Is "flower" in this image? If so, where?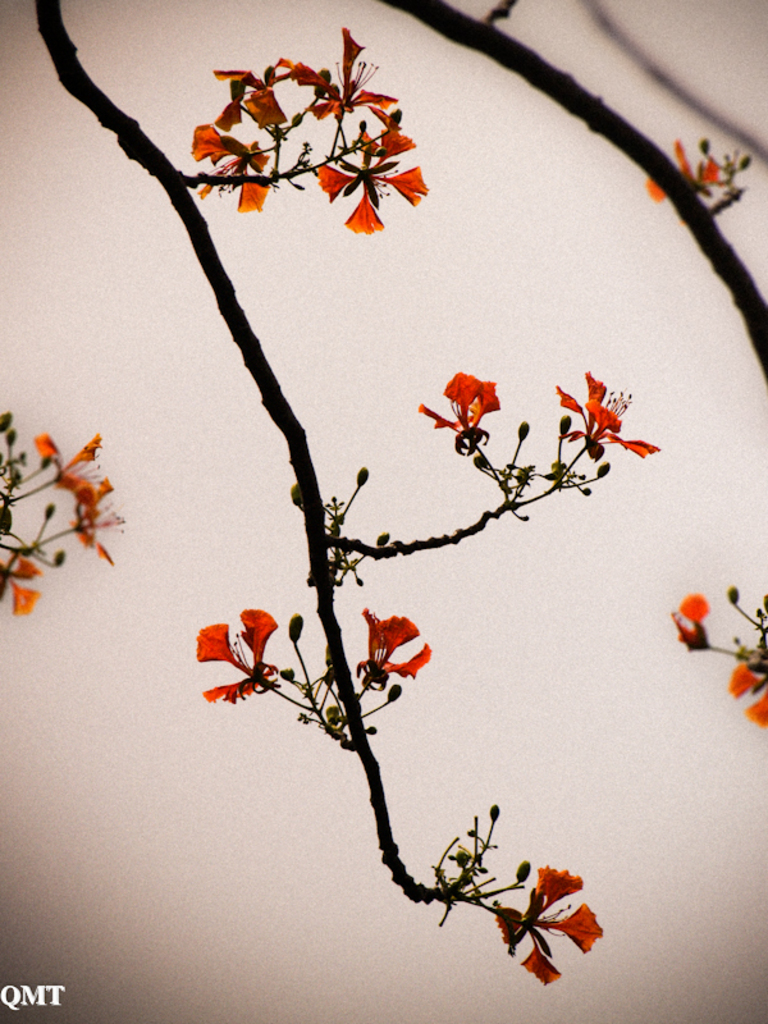
Yes, at <bbox>33, 419, 111, 500</bbox>.
